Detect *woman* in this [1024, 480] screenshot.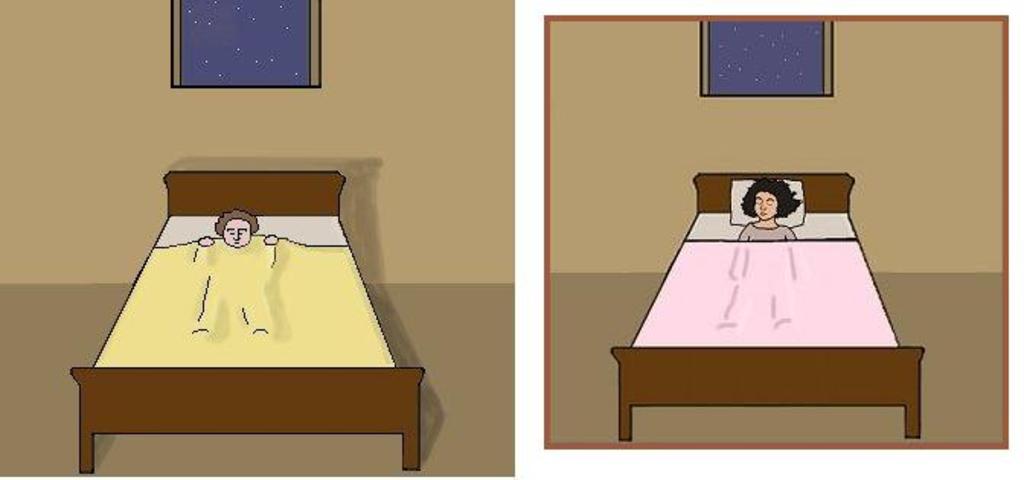
Detection: box(707, 177, 805, 329).
